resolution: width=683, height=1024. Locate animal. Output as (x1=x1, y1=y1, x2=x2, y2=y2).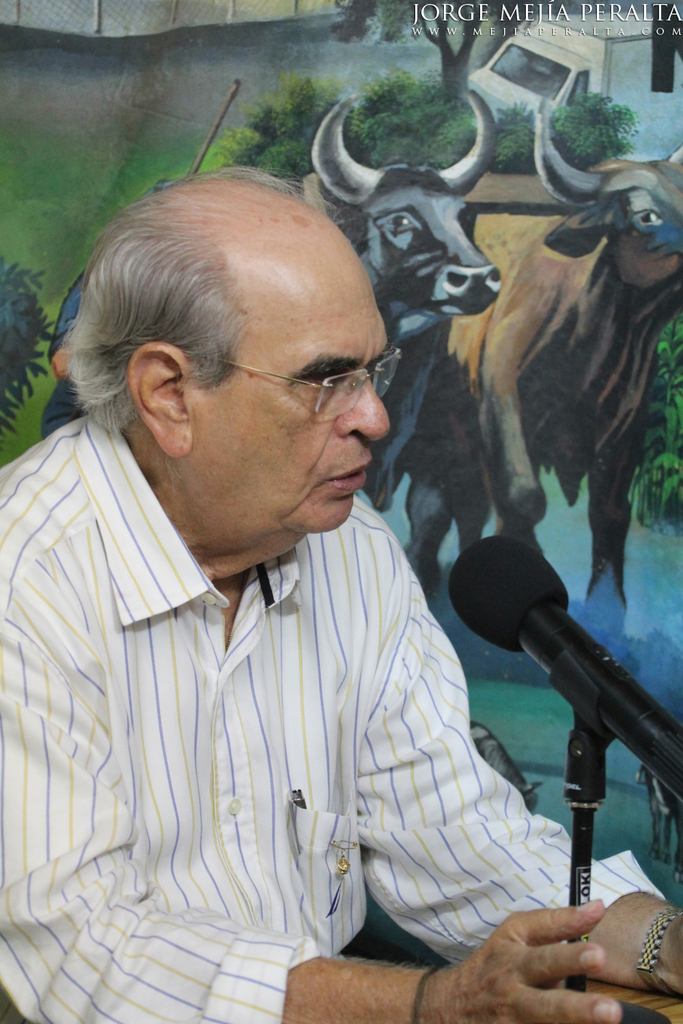
(x1=449, y1=89, x2=682, y2=651).
